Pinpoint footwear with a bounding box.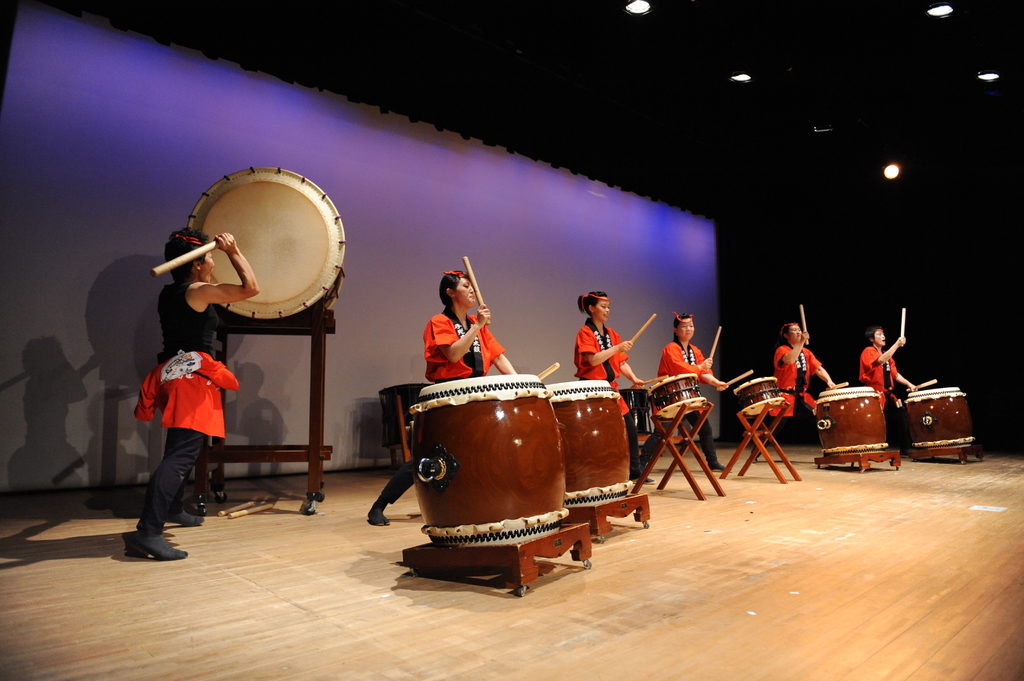
l=138, t=536, r=182, b=556.
